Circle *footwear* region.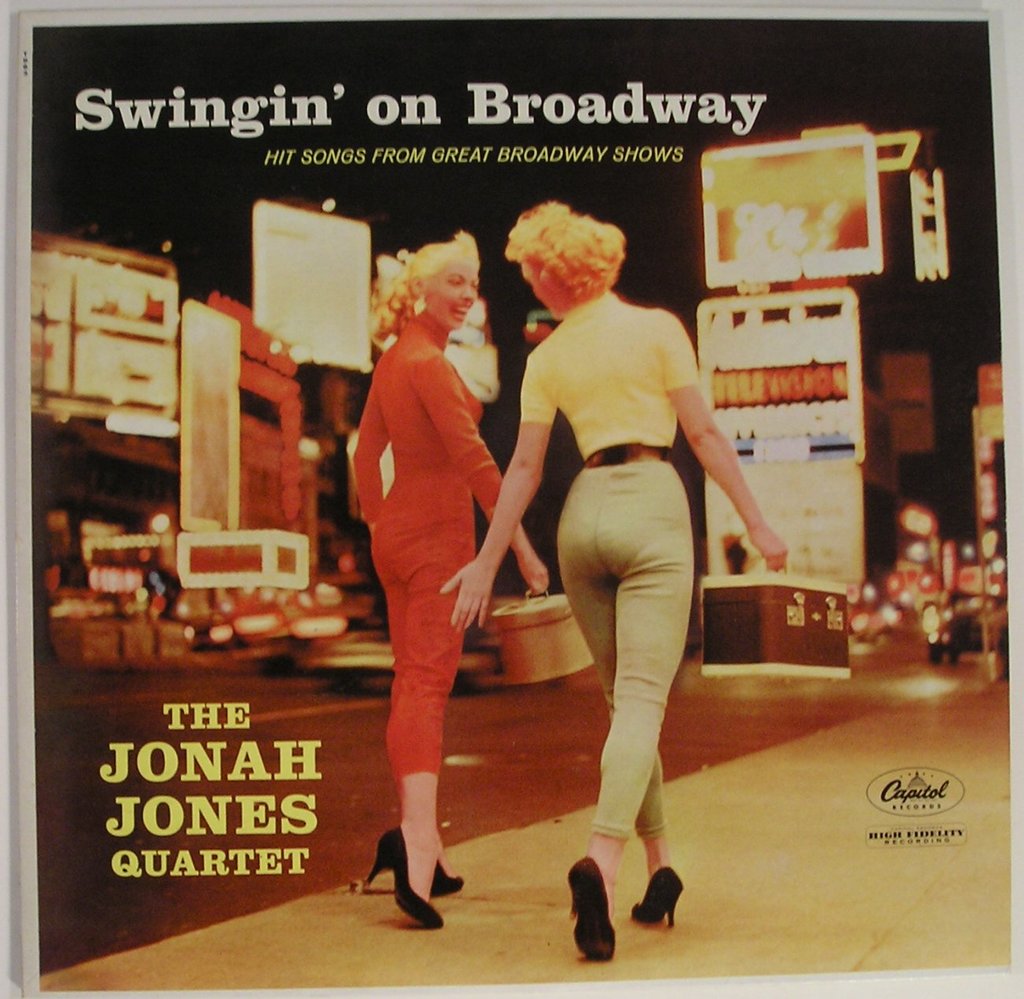
Region: <region>629, 863, 686, 928</region>.
